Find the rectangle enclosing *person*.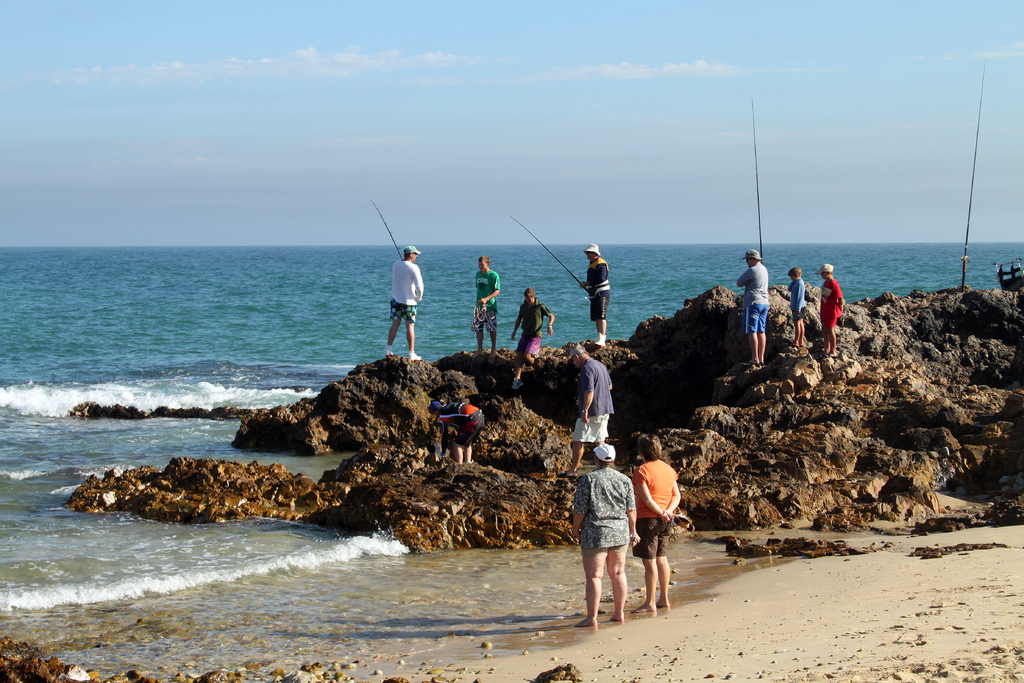
bbox=(581, 236, 609, 352).
